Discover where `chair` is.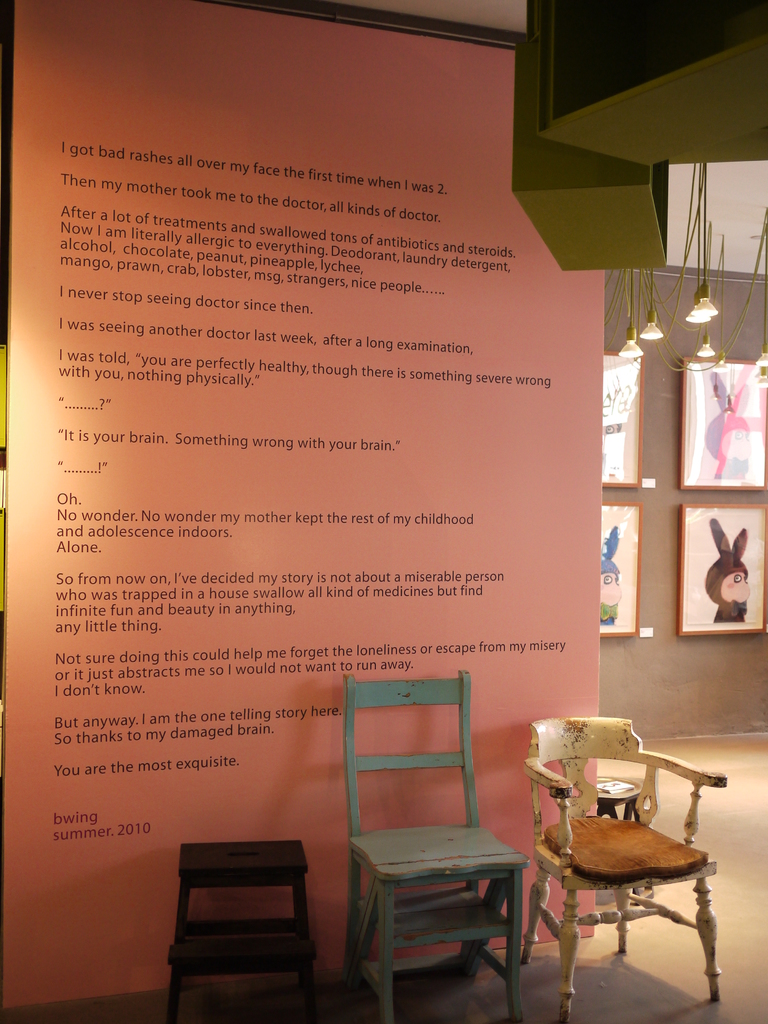
Discovered at box(340, 665, 532, 1023).
